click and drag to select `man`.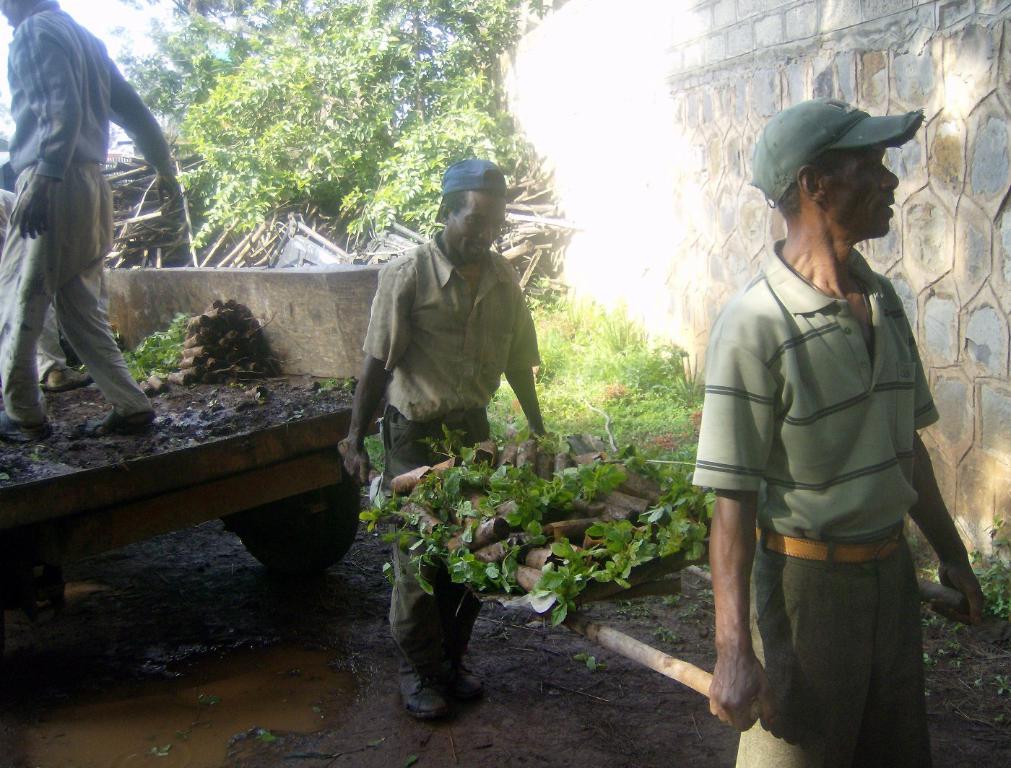
Selection: bbox=(337, 155, 554, 725).
